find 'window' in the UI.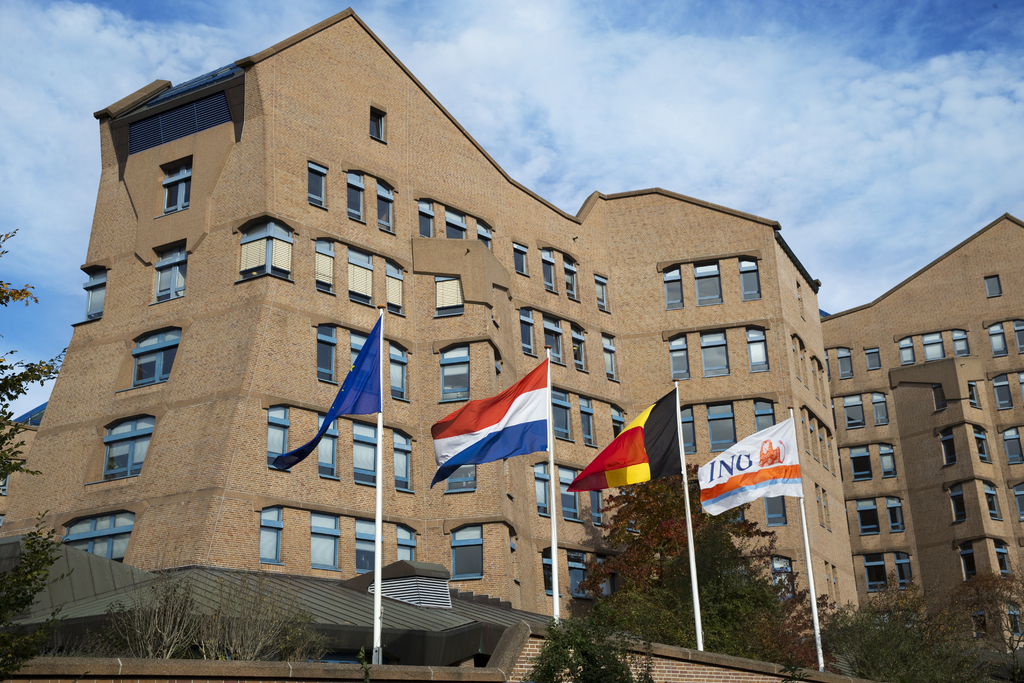
UI element at detection(797, 283, 811, 322).
